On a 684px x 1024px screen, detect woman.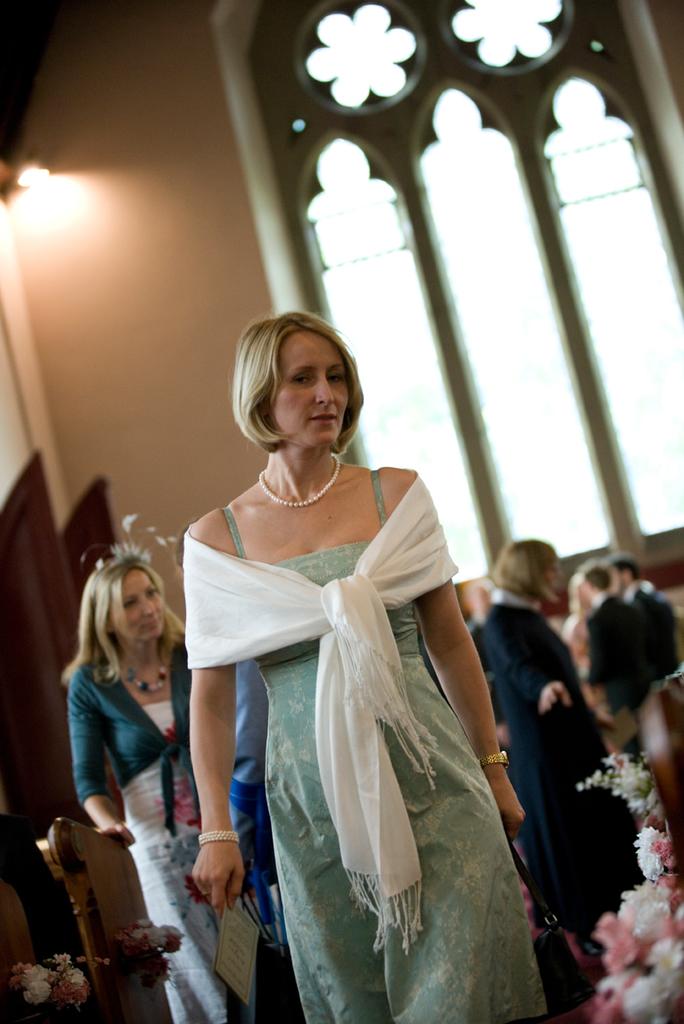
l=477, t=527, r=648, b=964.
